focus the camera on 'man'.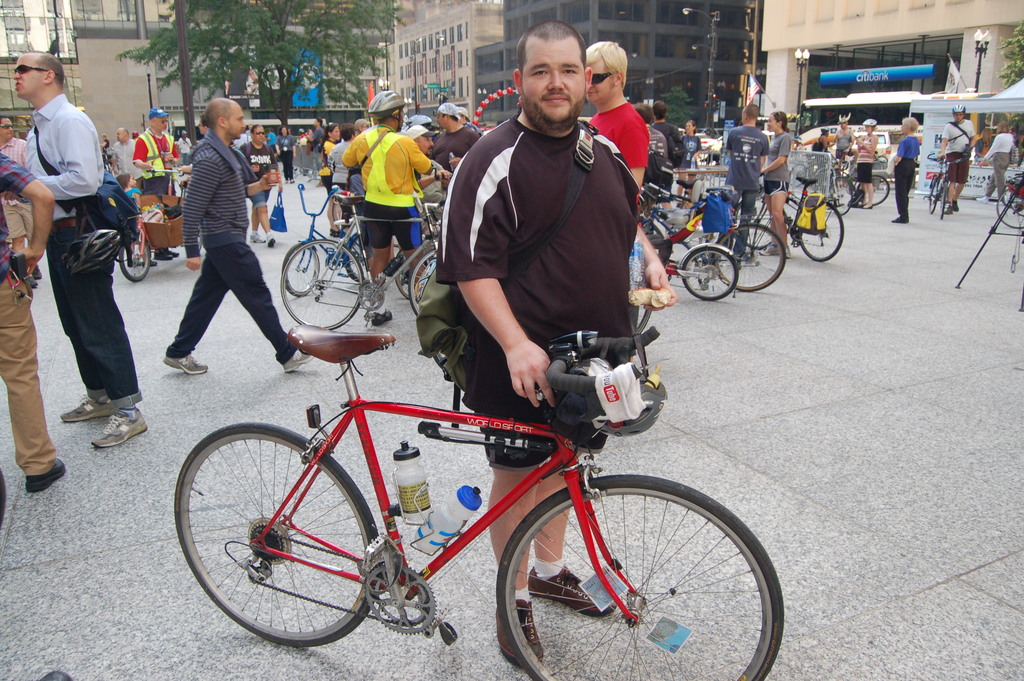
Focus region: <bbox>435, 104, 477, 161</bbox>.
